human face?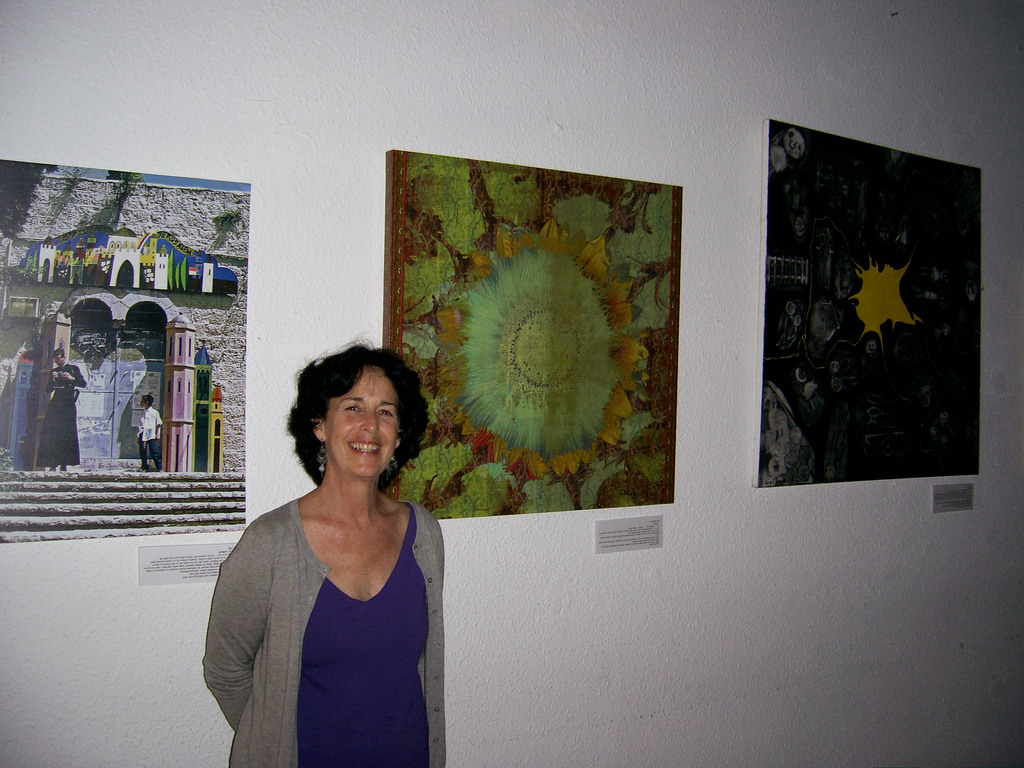
[left=324, top=367, right=404, bottom=478]
